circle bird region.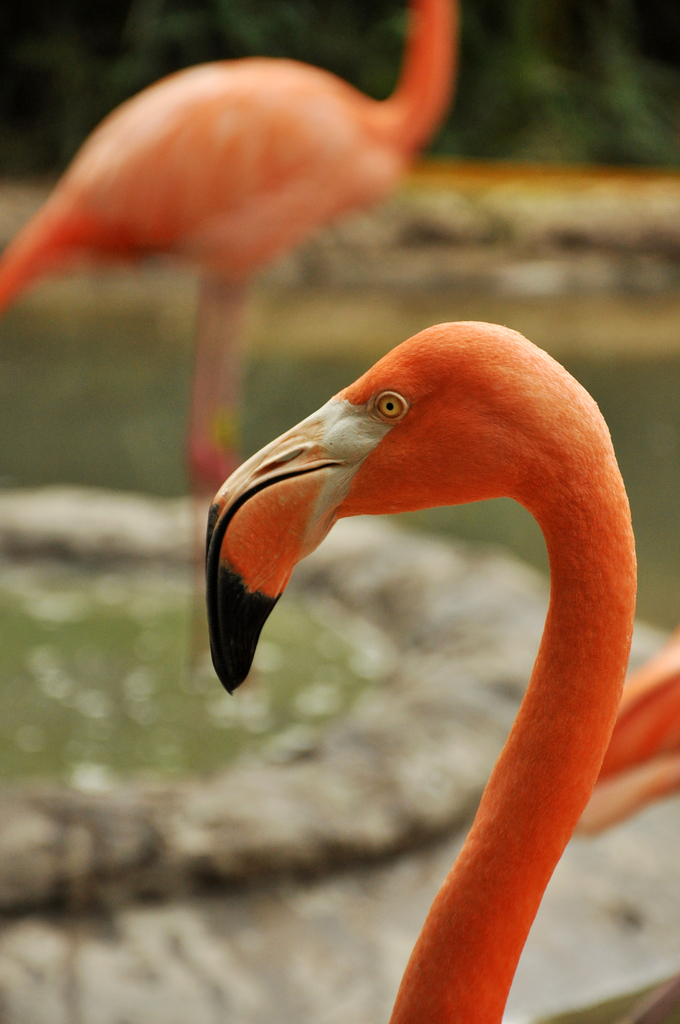
Region: [198,323,679,1023].
